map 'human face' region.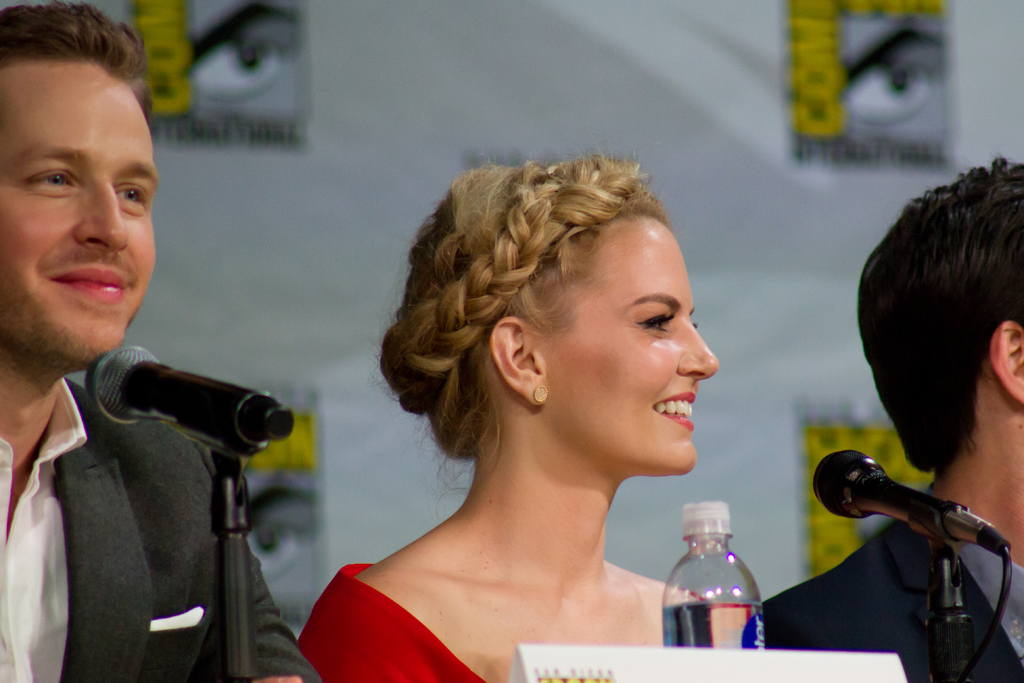
Mapped to box(566, 256, 719, 473).
